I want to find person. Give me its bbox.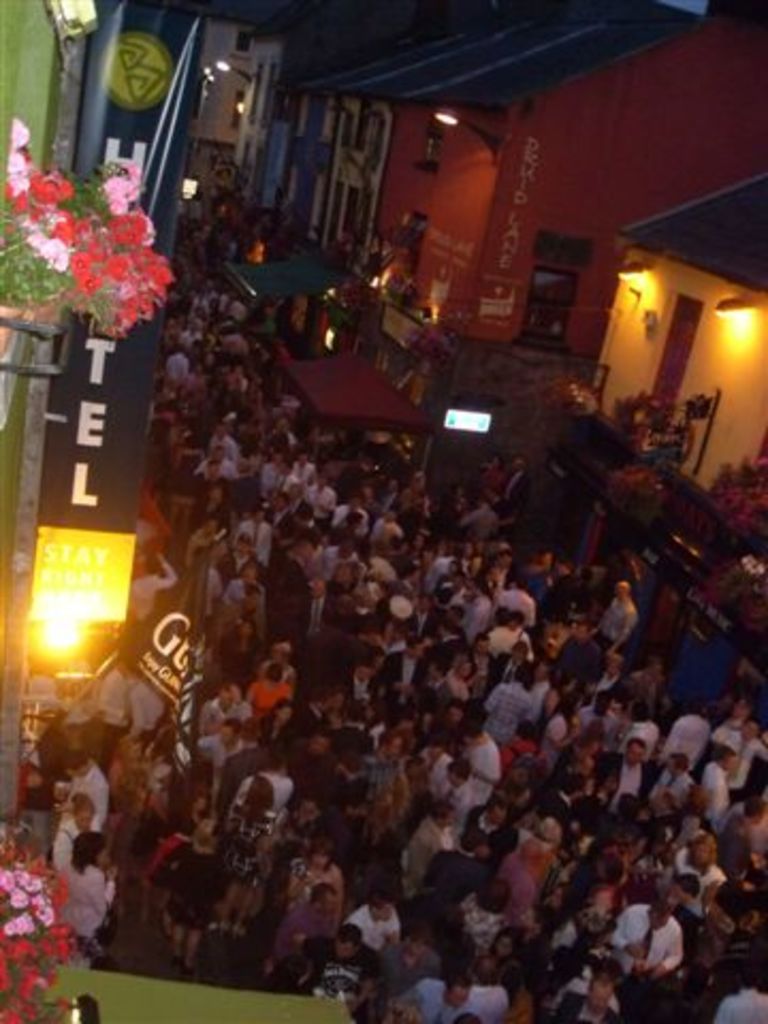
[252,666,294,721].
